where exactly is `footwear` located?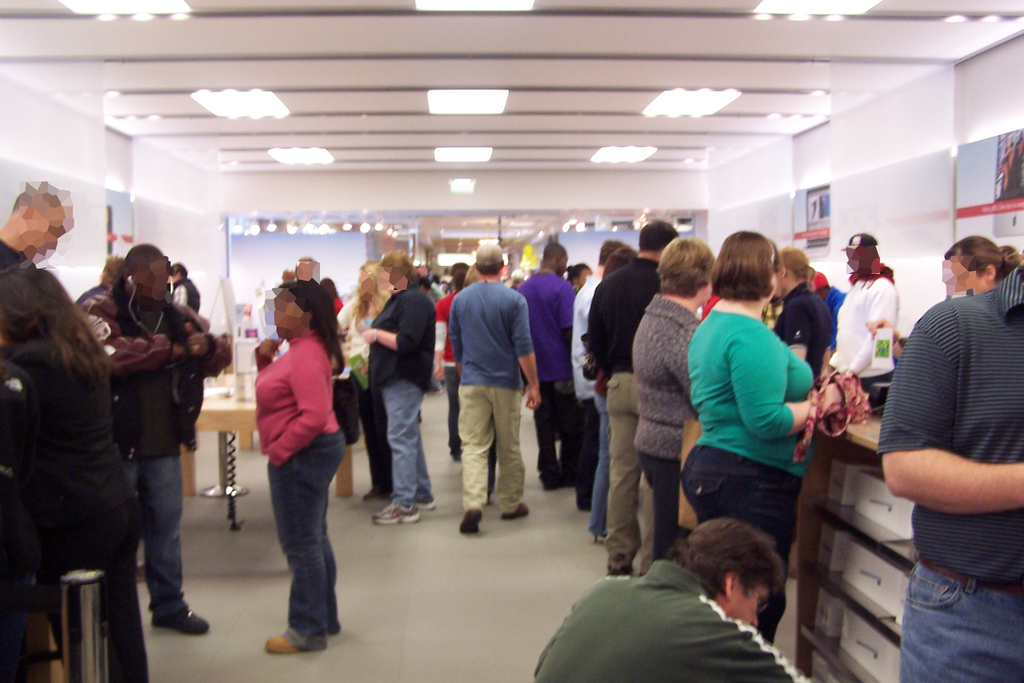
Its bounding box is 148, 609, 212, 634.
